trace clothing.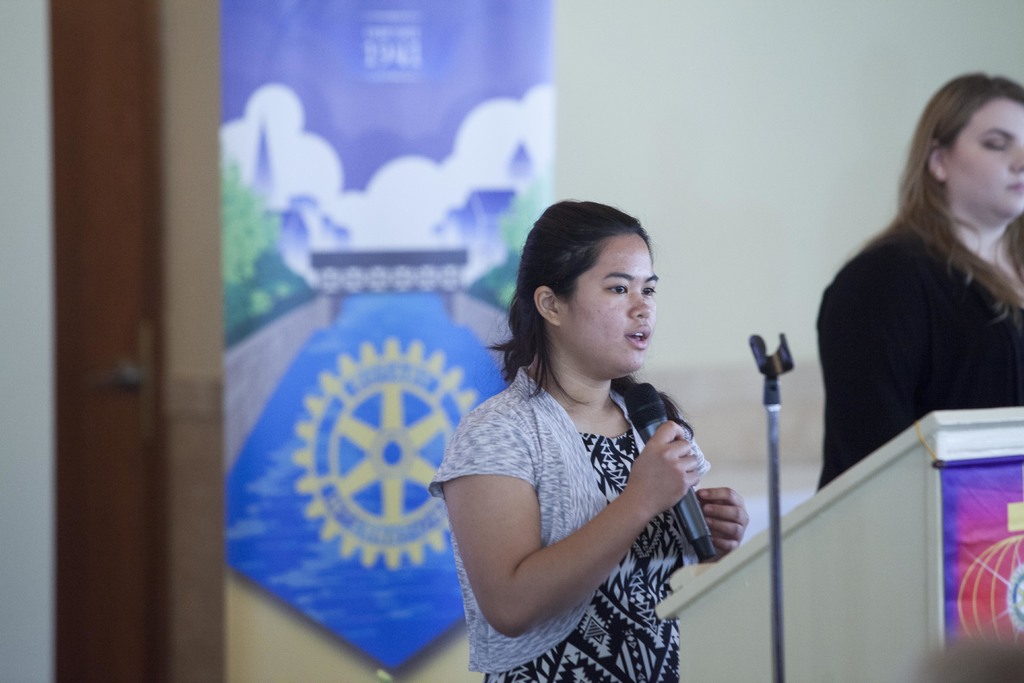
Traced to <bbox>431, 362, 712, 682</bbox>.
